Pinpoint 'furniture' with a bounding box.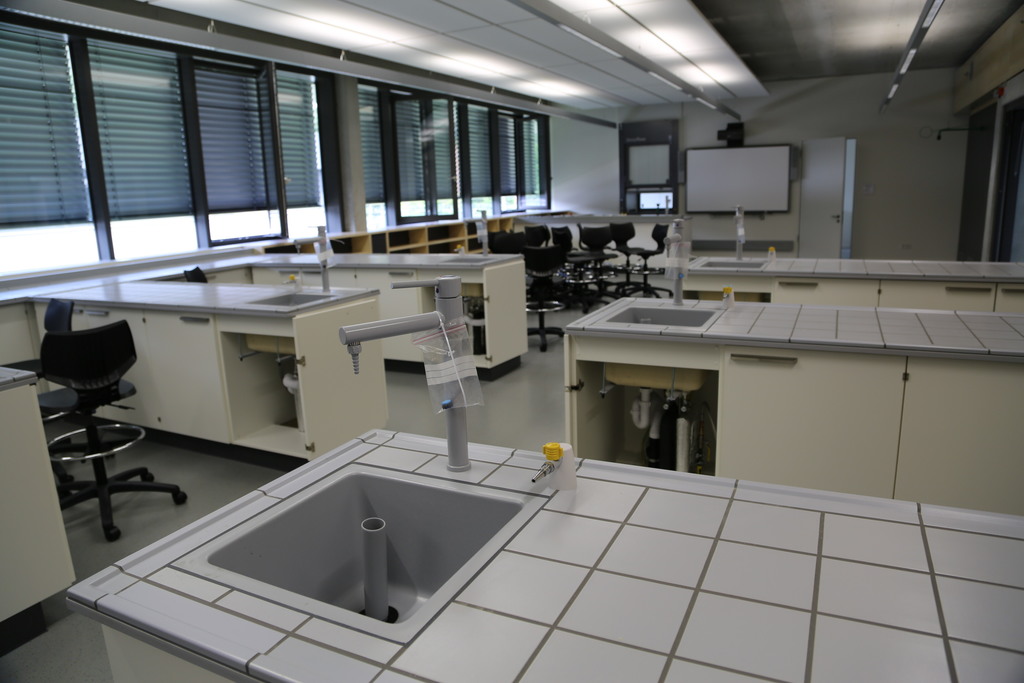
left=686, top=253, right=1023, bottom=314.
